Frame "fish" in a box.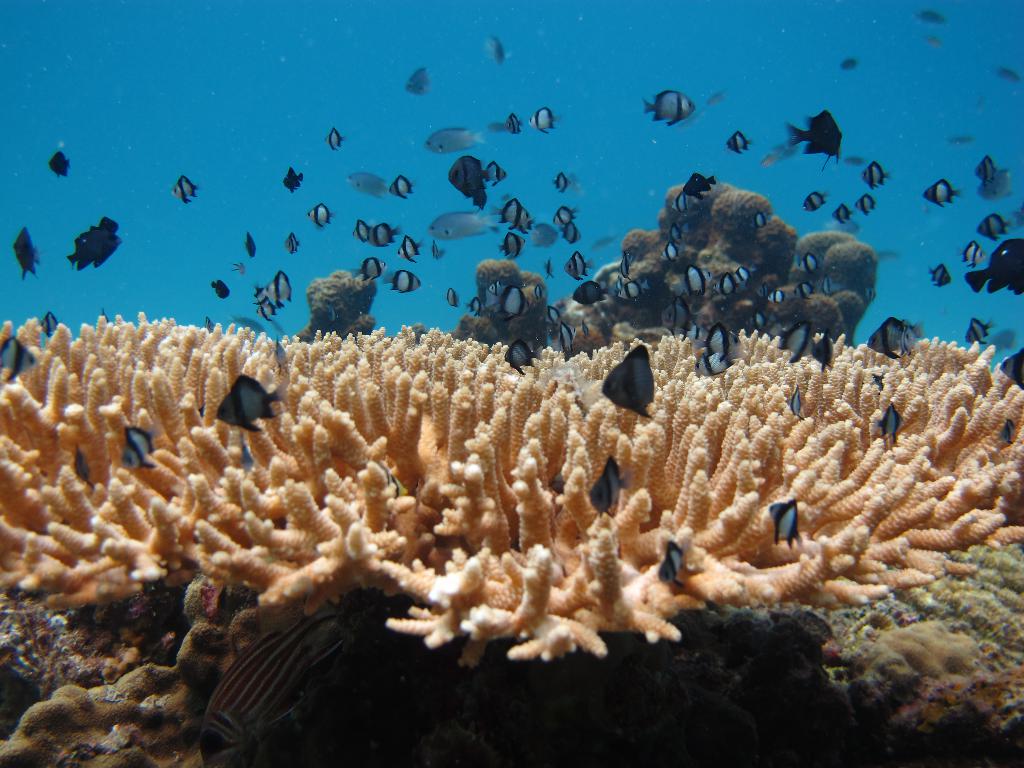
(216, 373, 270, 433).
